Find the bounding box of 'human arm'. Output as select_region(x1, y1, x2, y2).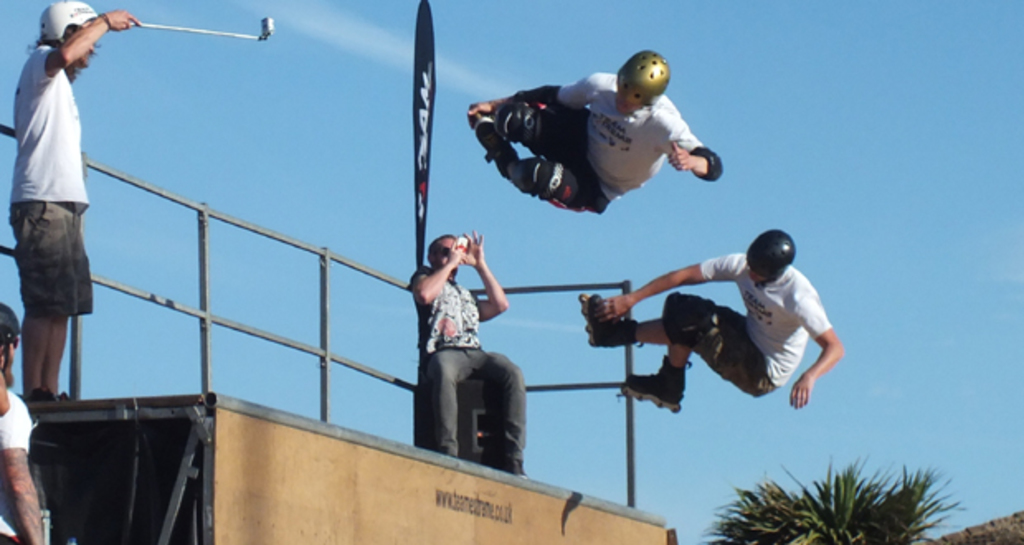
select_region(789, 299, 849, 411).
